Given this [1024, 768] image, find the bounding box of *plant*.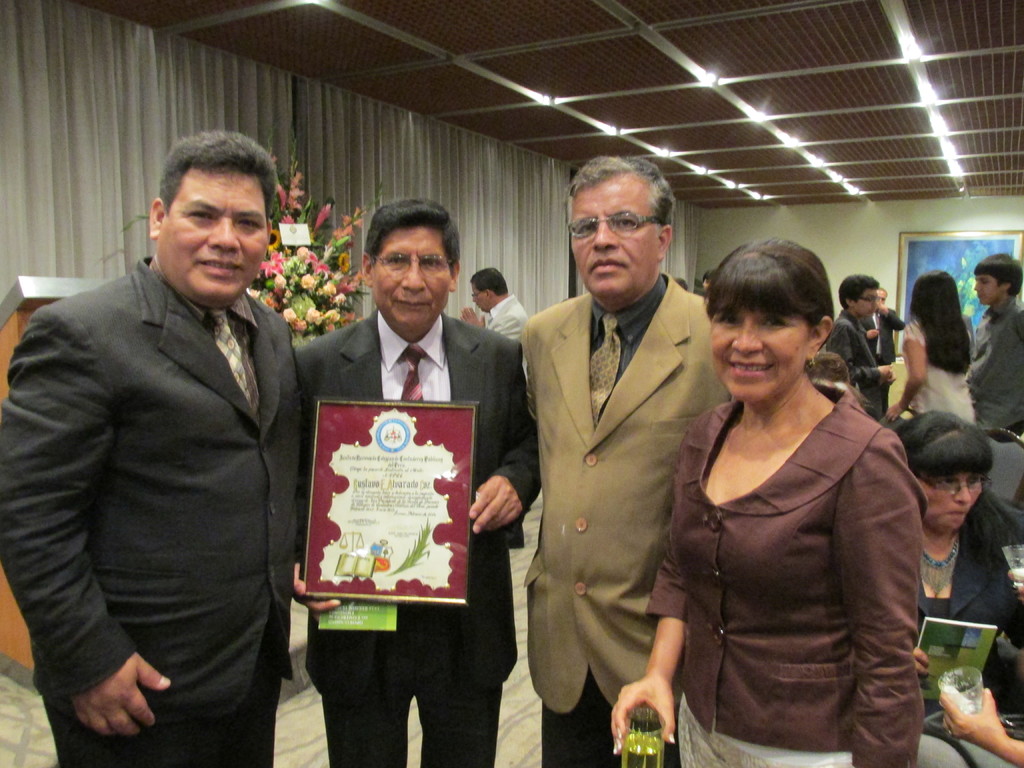
<region>387, 518, 432, 573</region>.
